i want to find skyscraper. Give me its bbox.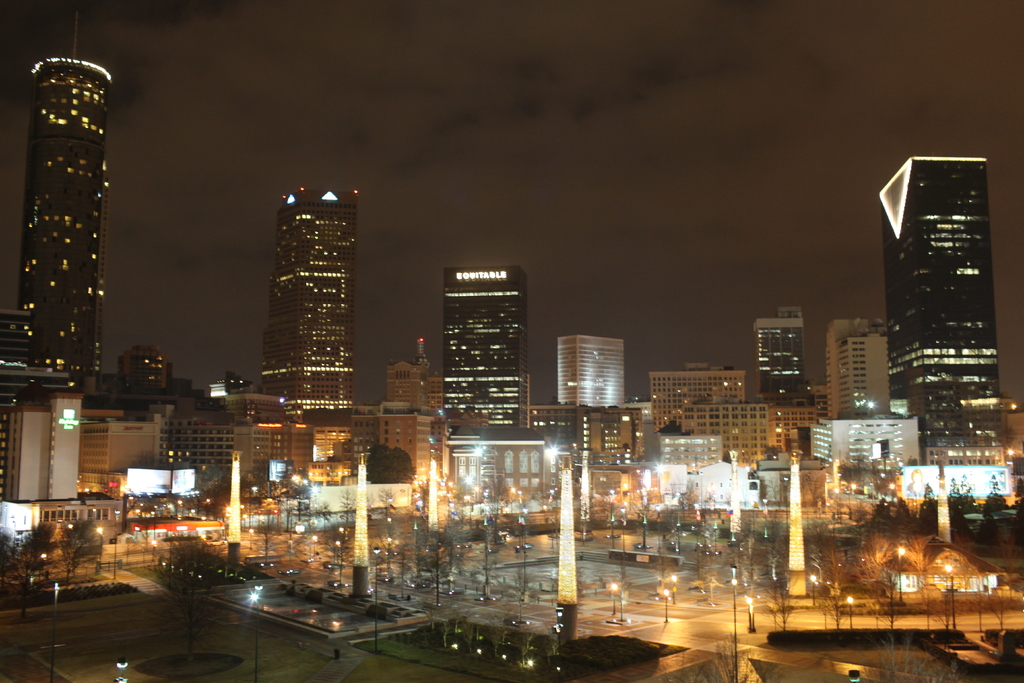
251,192,374,429.
